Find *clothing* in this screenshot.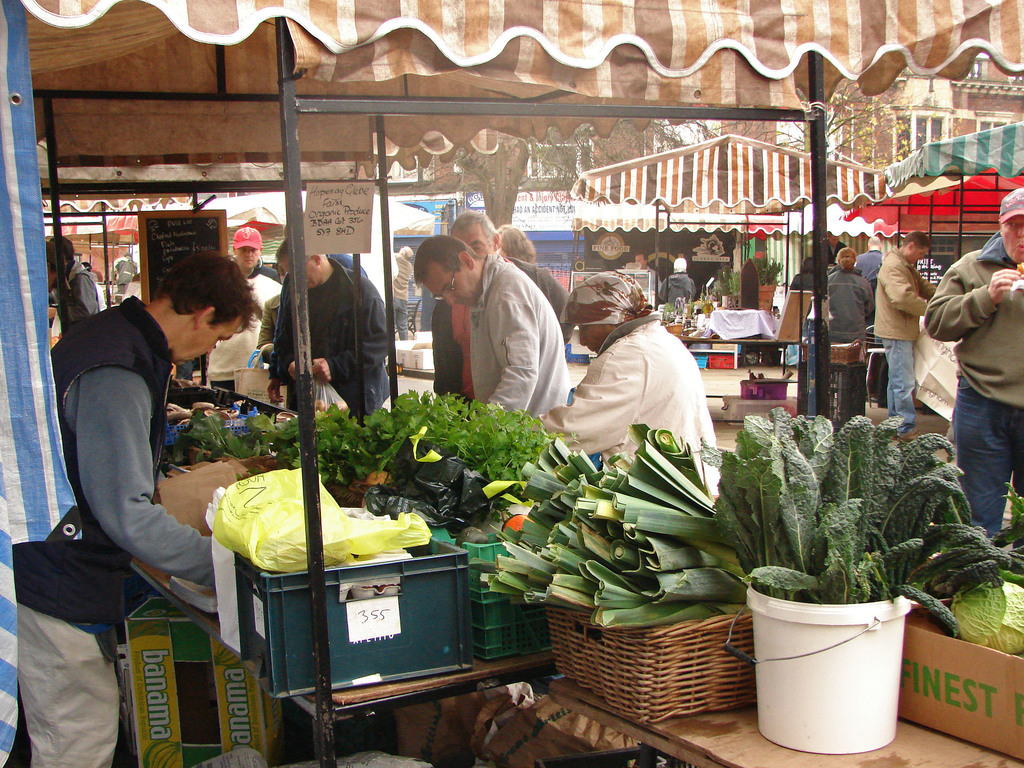
The bounding box for *clothing* is 874 246 935 439.
